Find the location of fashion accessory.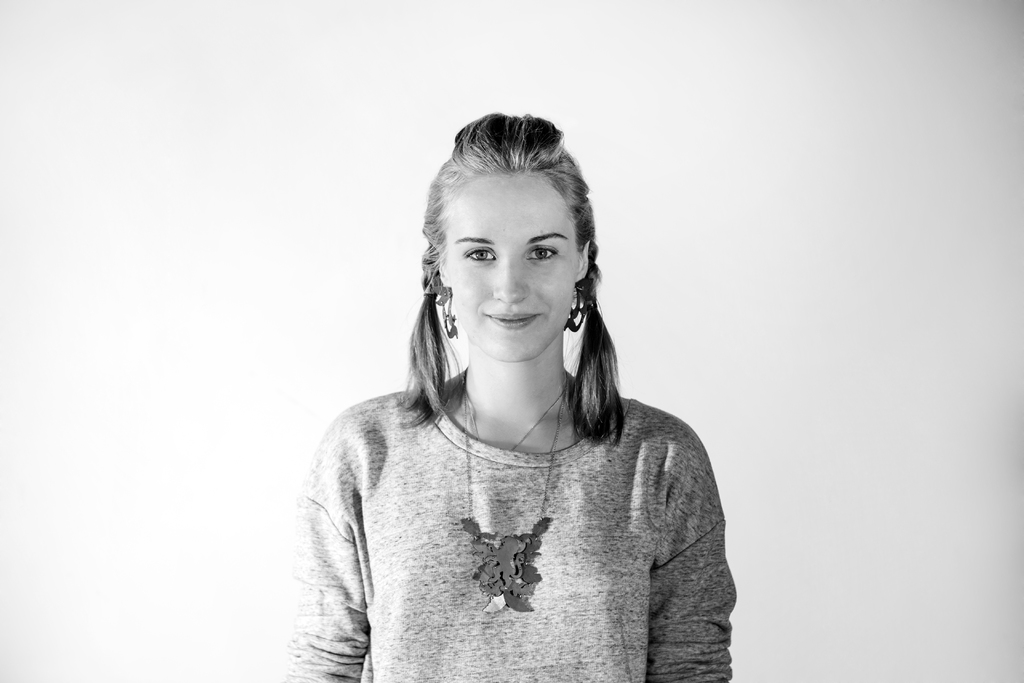
Location: 564/276/591/333.
